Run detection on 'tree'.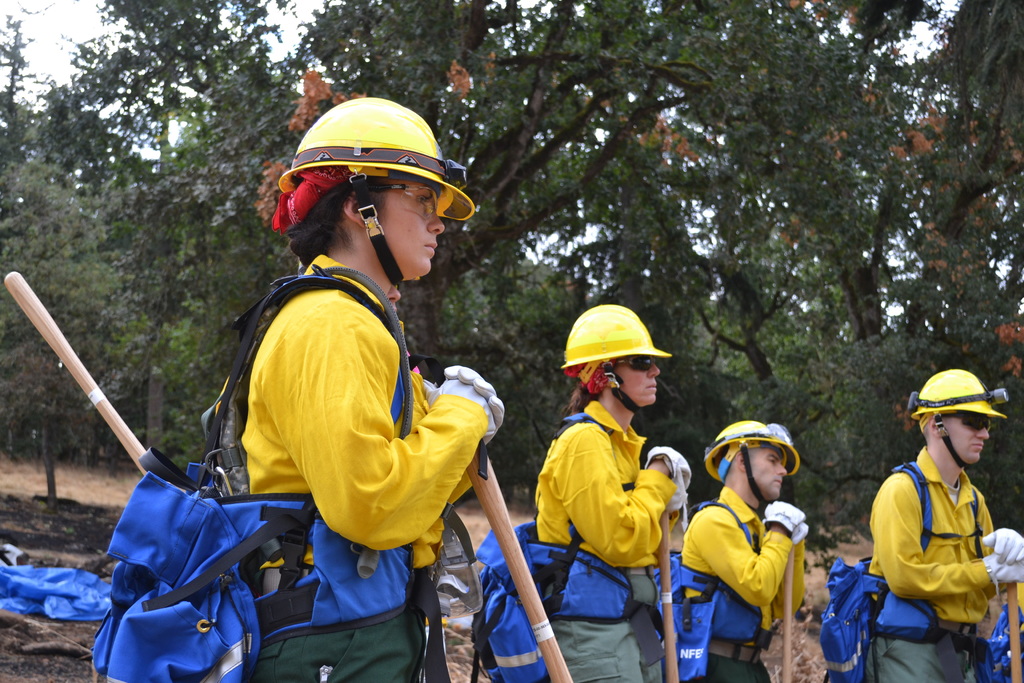
Result: <region>0, 0, 1023, 510</region>.
